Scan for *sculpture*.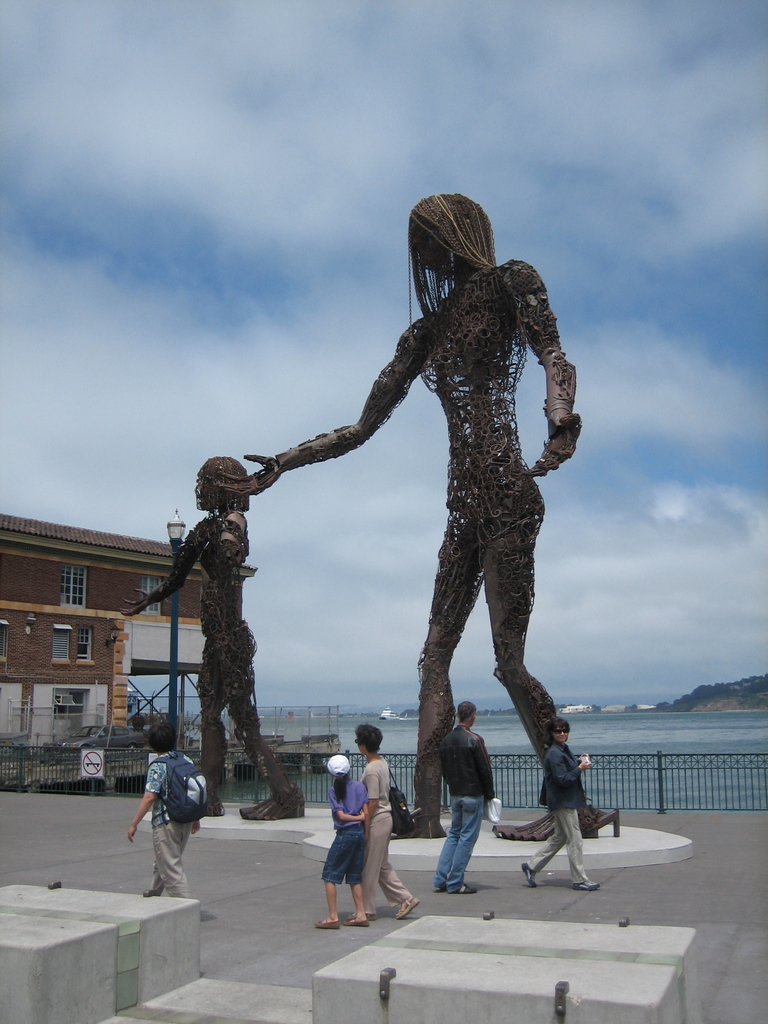
Scan result: region(227, 205, 620, 798).
